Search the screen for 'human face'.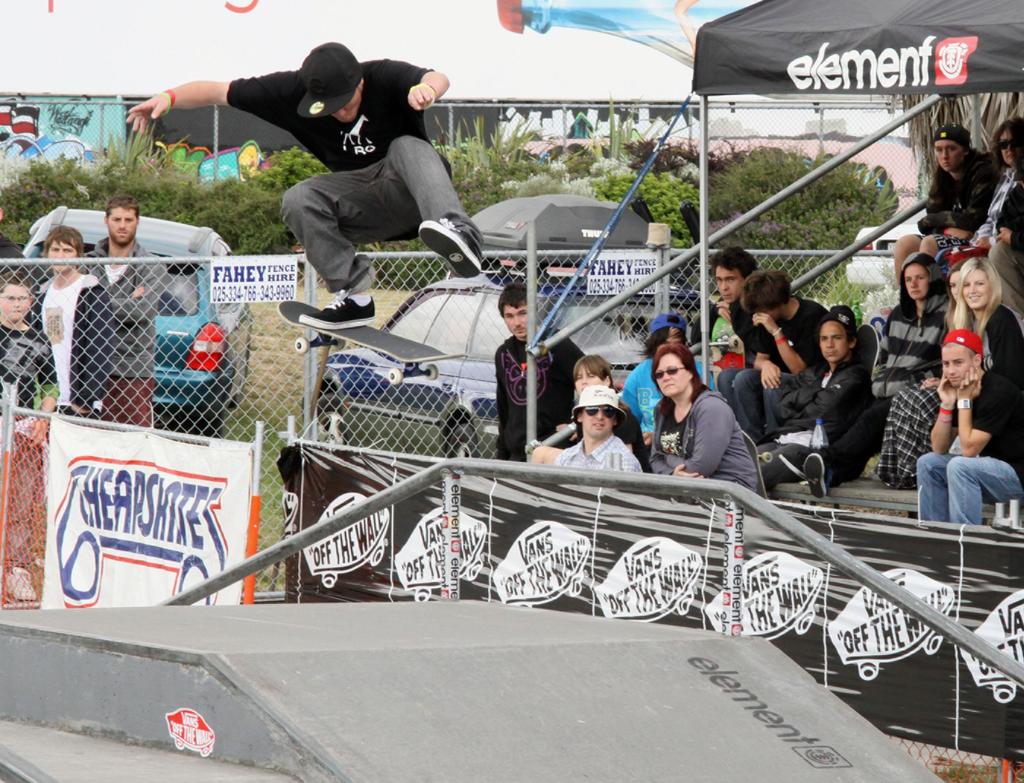
Found at bbox=(332, 90, 362, 130).
